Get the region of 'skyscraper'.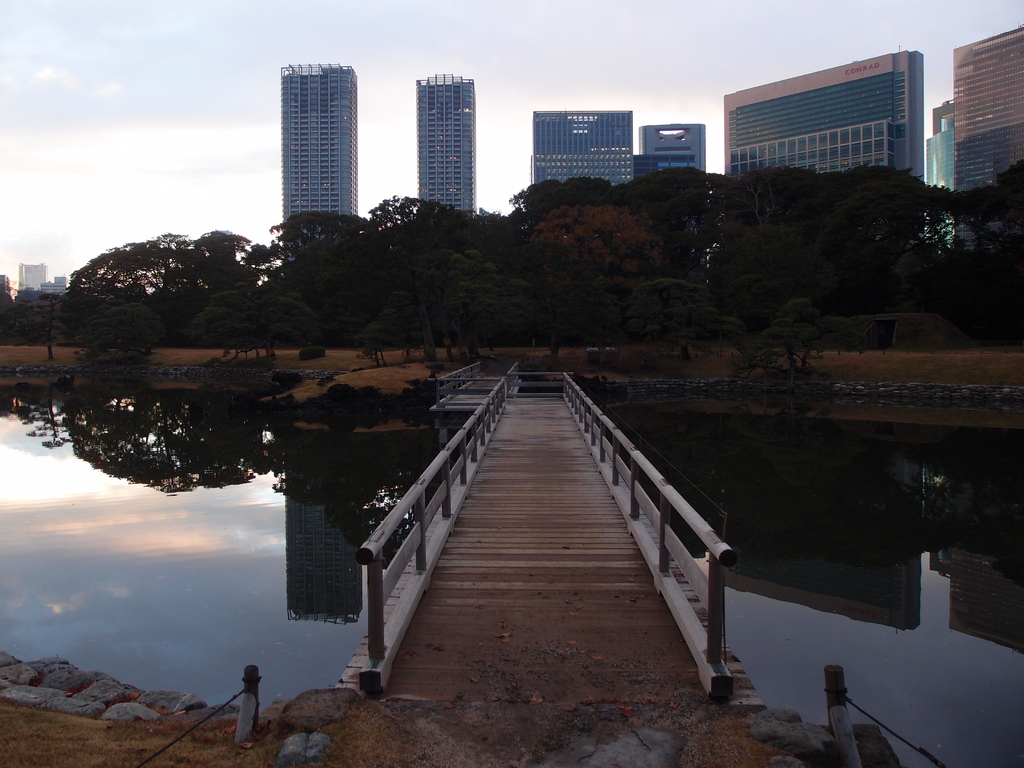
728 42 932 183.
